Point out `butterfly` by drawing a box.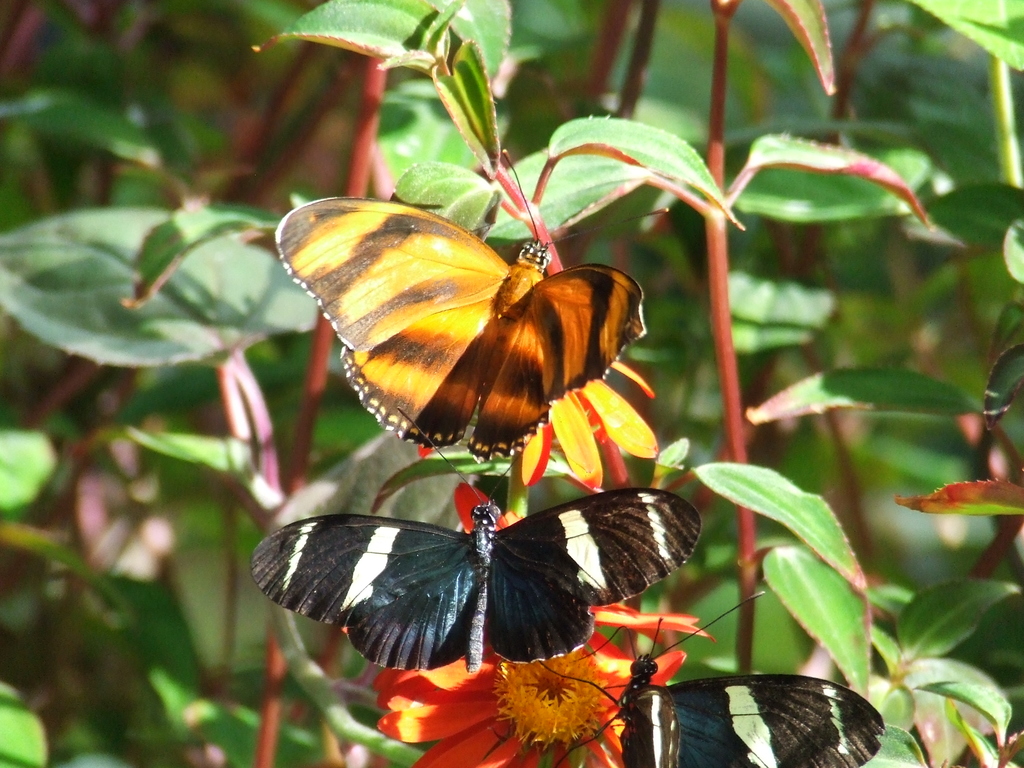
x1=276 y1=175 x2=638 y2=481.
